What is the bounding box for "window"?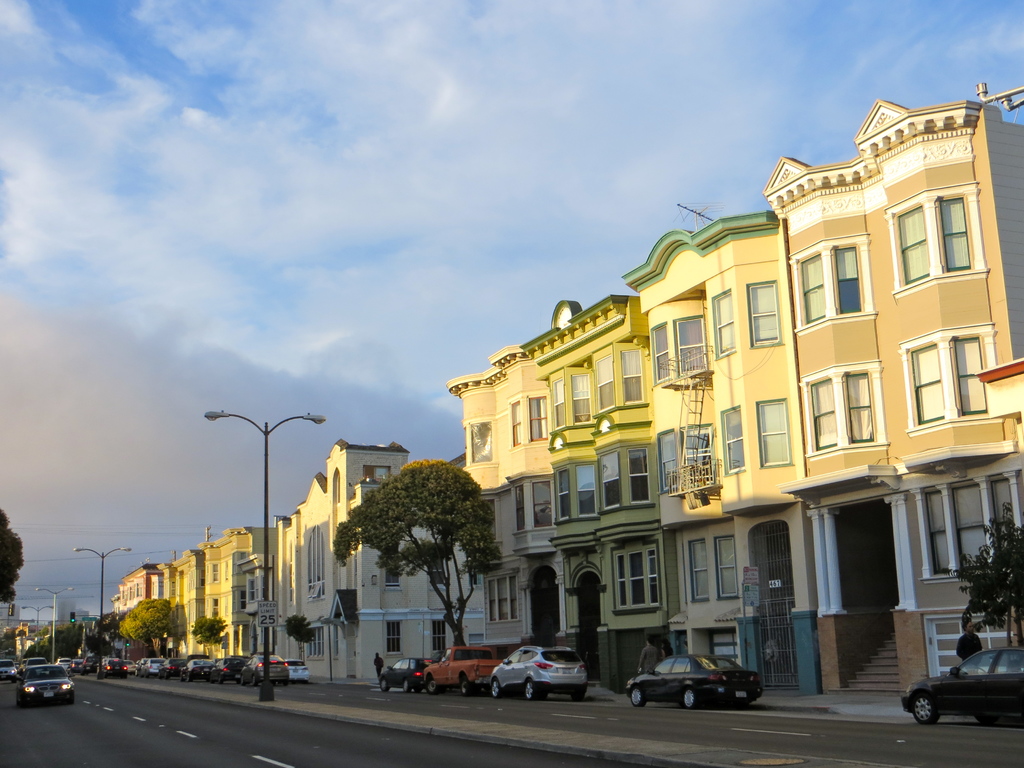
x1=657, y1=428, x2=675, y2=495.
